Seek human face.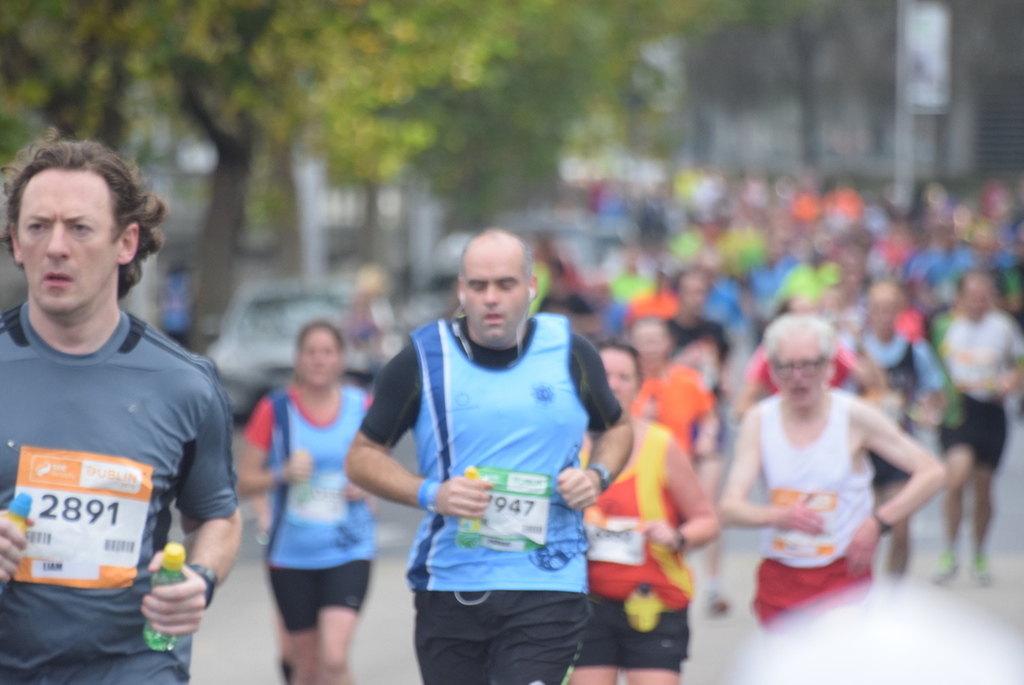
<region>607, 343, 635, 406</region>.
